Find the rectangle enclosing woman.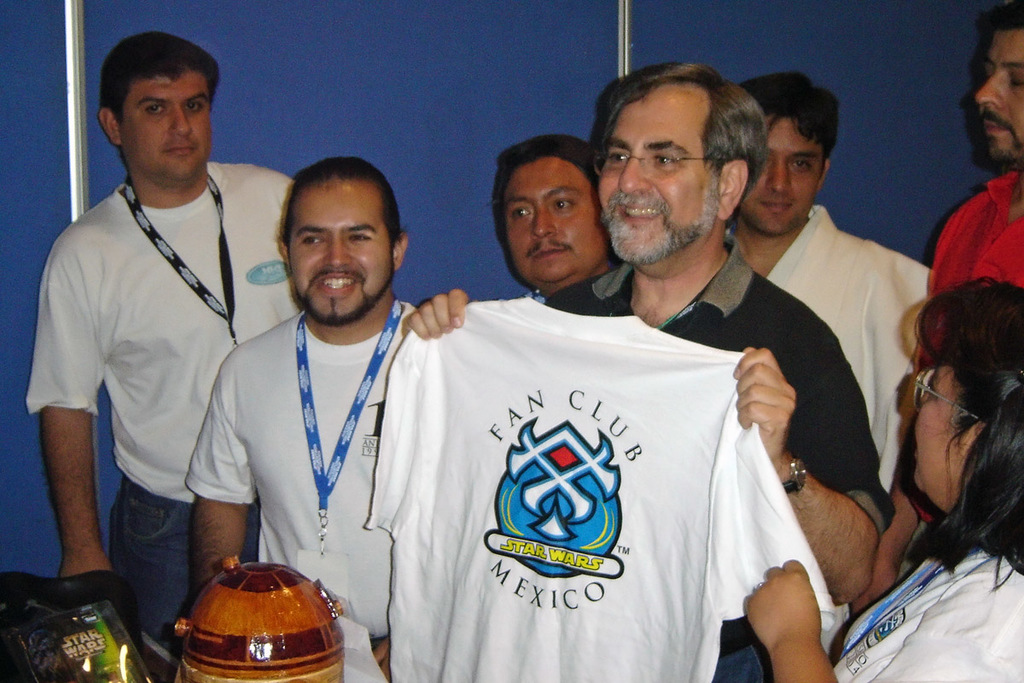
bbox=[814, 235, 1007, 668].
